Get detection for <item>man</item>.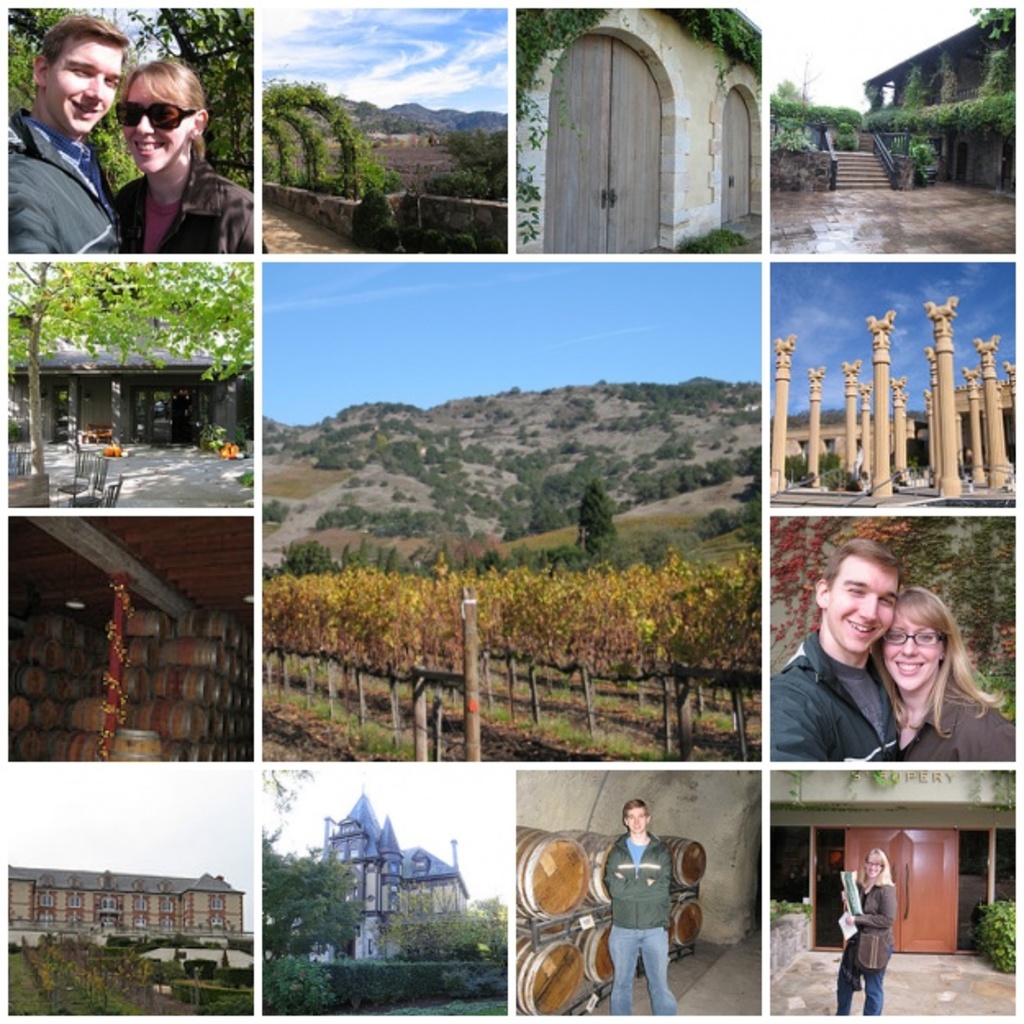
Detection: l=0, t=10, r=133, b=251.
